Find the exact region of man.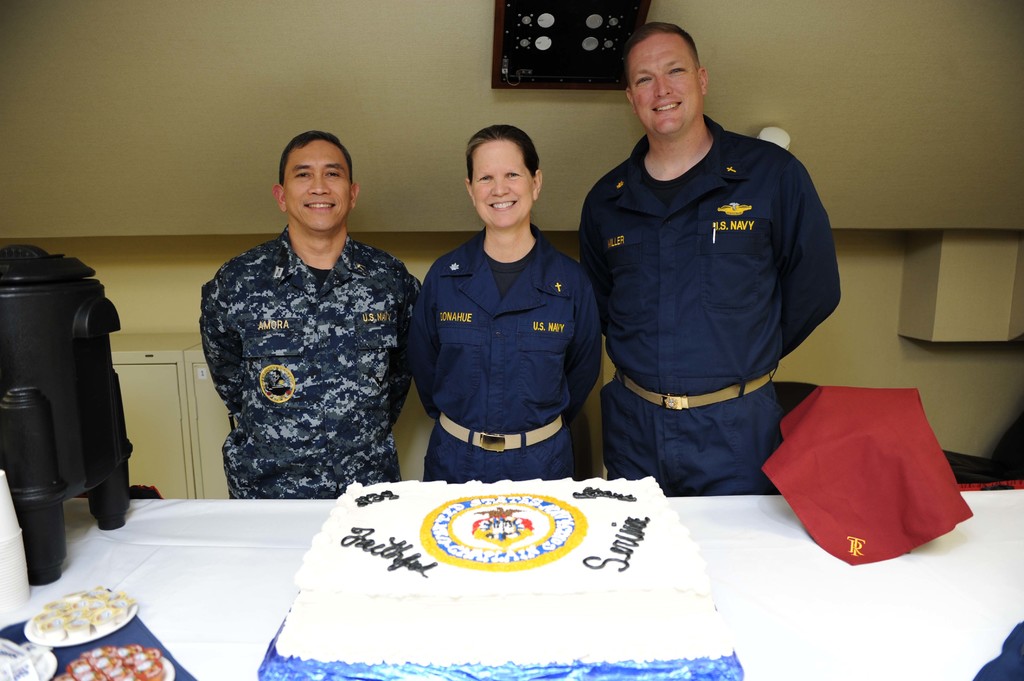
Exact region: [196, 129, 417, 495].
